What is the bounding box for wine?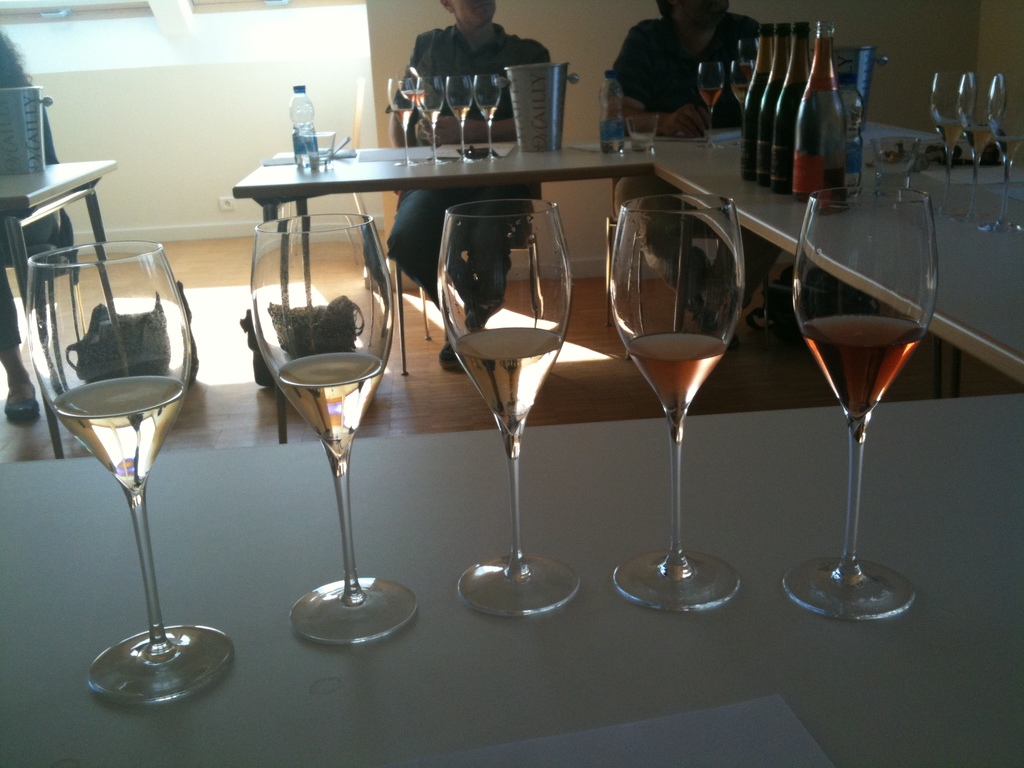
select_region(997, 138, 1023, 156).
